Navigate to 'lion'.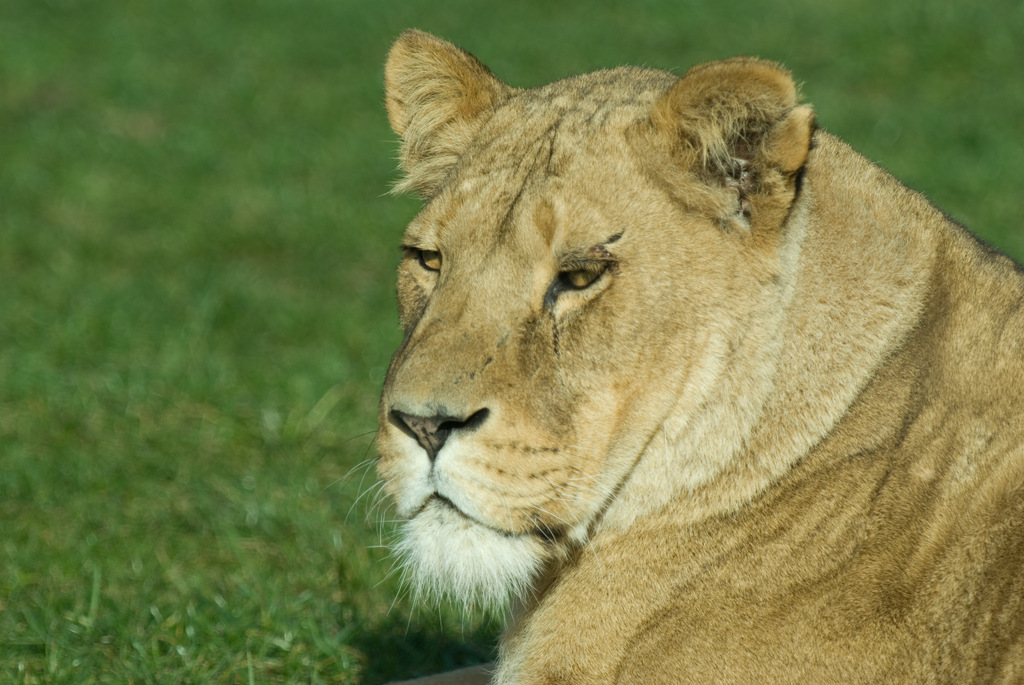
Navigation target: box=[319, 28, 1023, 683].
